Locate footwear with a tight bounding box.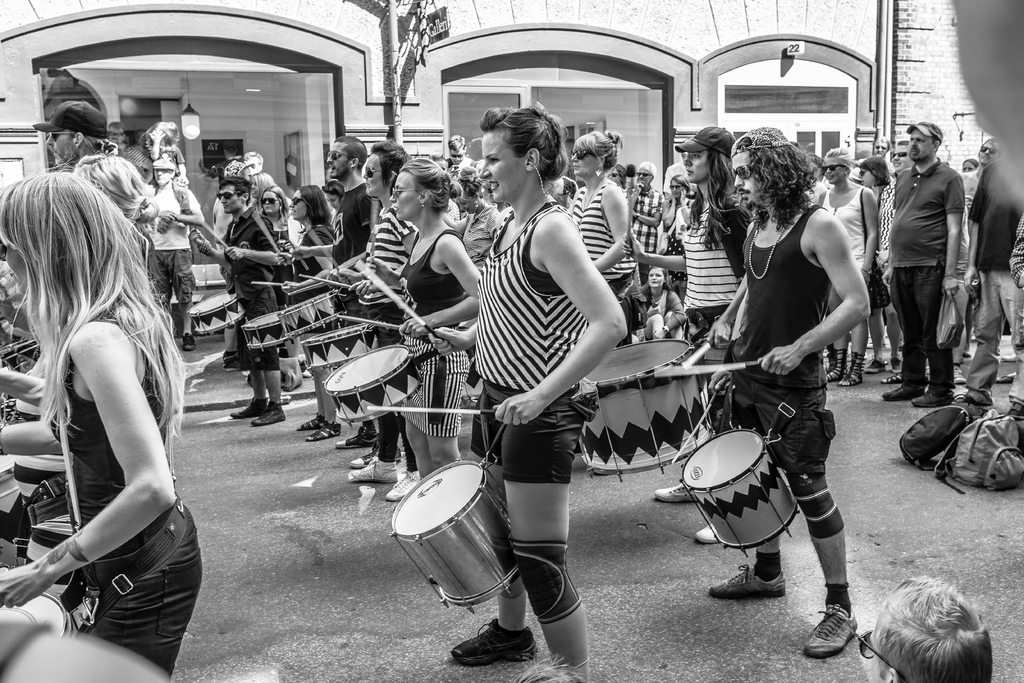
x1=916 y1=390 x2=953 y2=407.
